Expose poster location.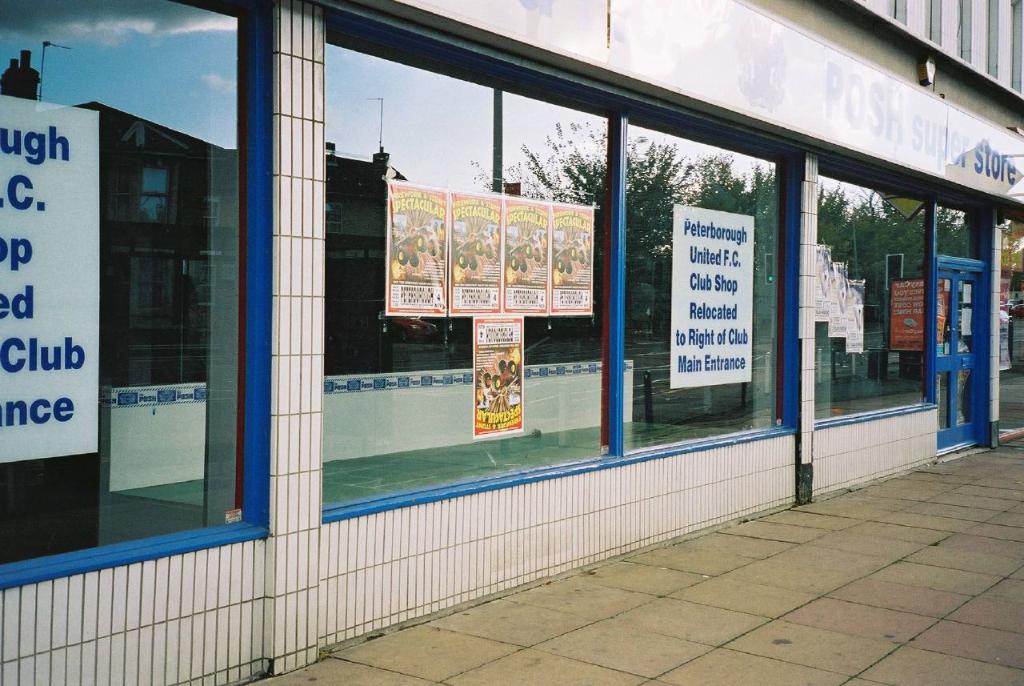
Exposed at box(0, 96, 97, 459).
